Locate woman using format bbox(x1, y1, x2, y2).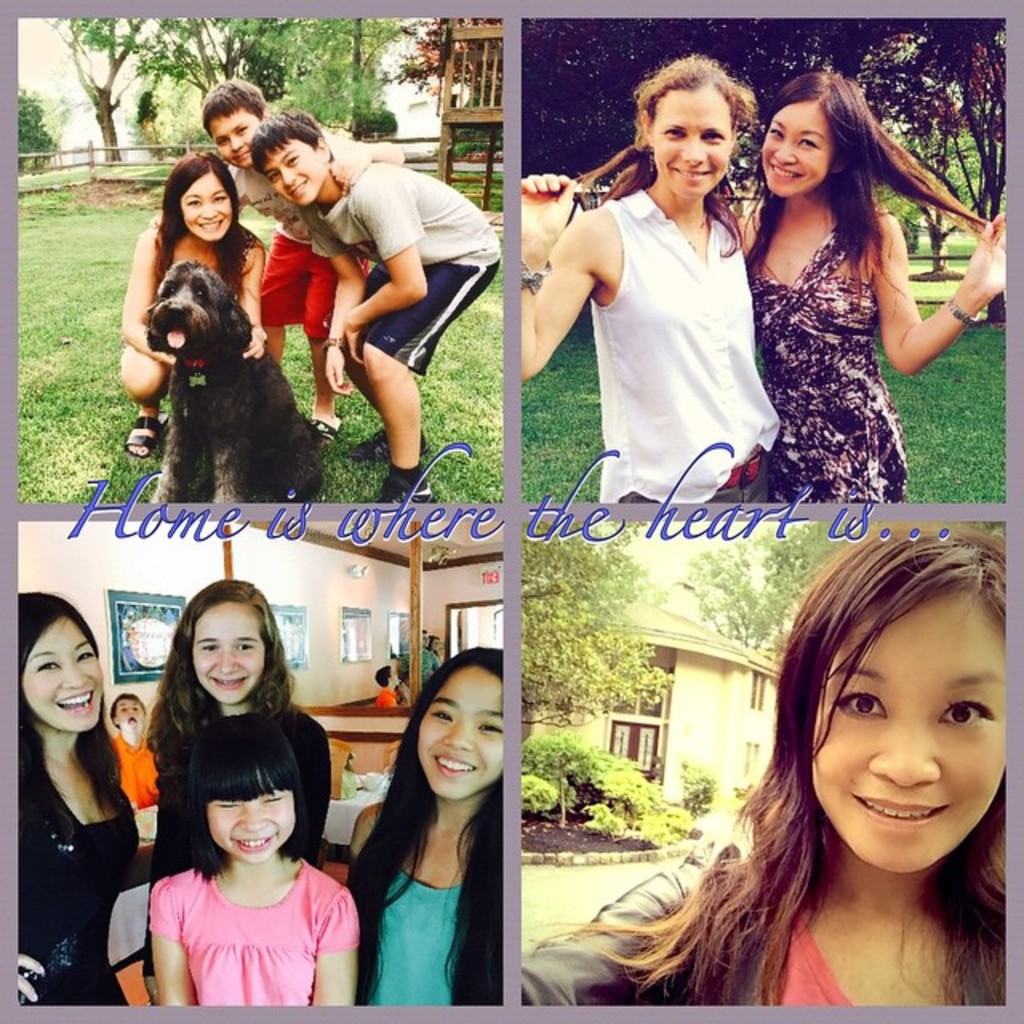
bbox(339, 651, 526, 1019).
